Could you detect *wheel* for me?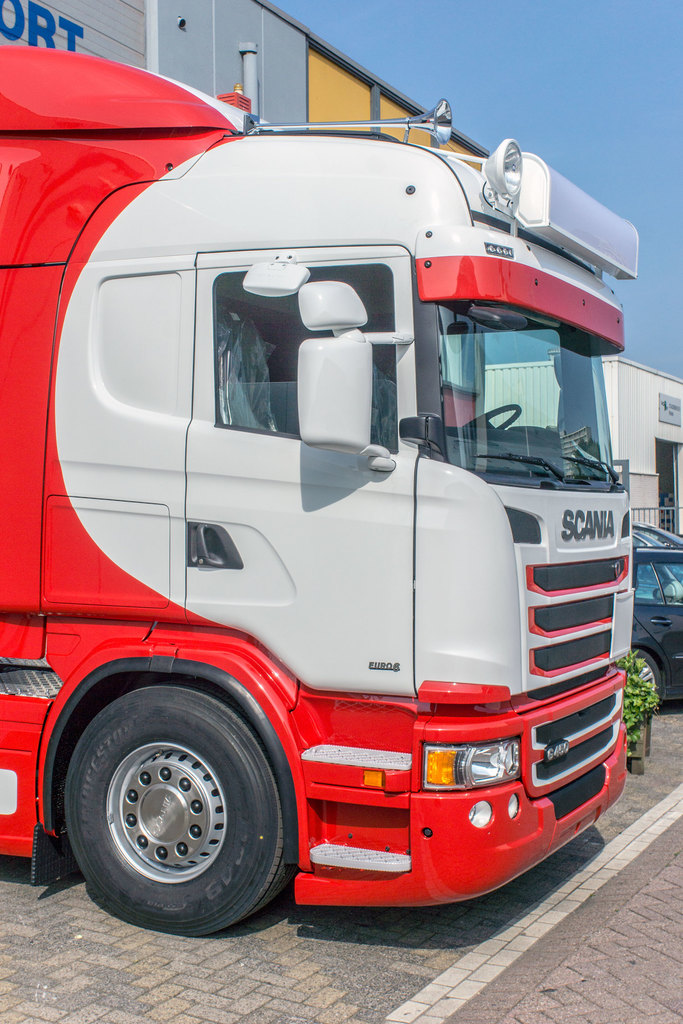
Detection result: rect(62, 677, 299, 940).
